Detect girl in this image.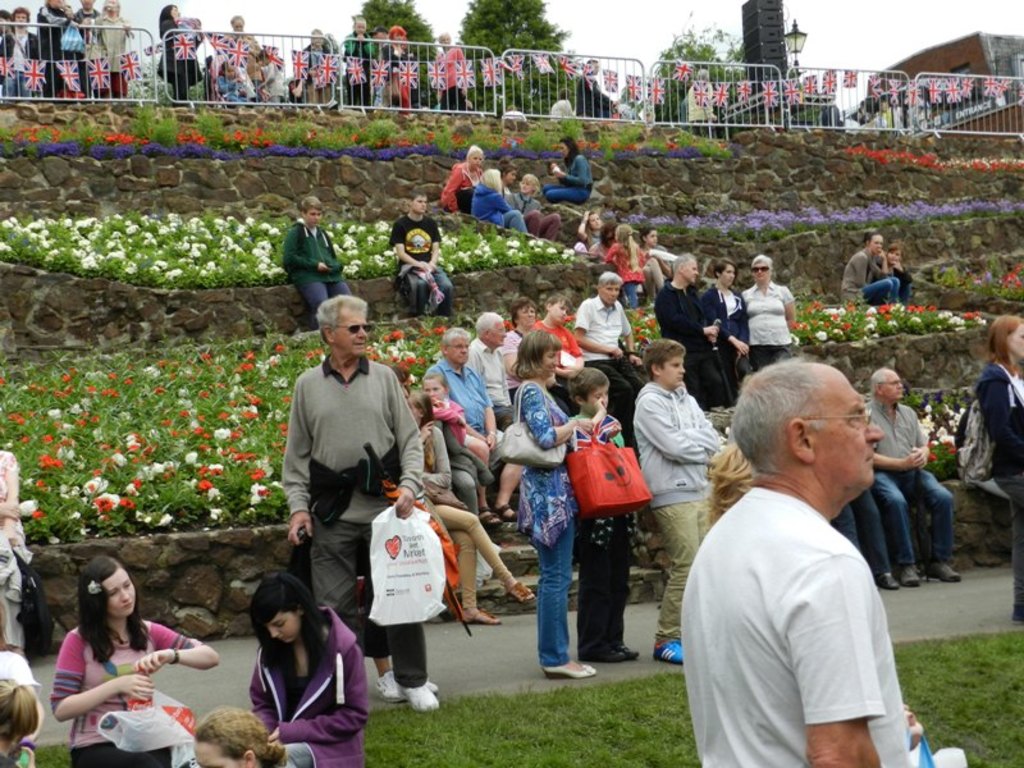
Detection: bbox(0, 444, 42, 657).
